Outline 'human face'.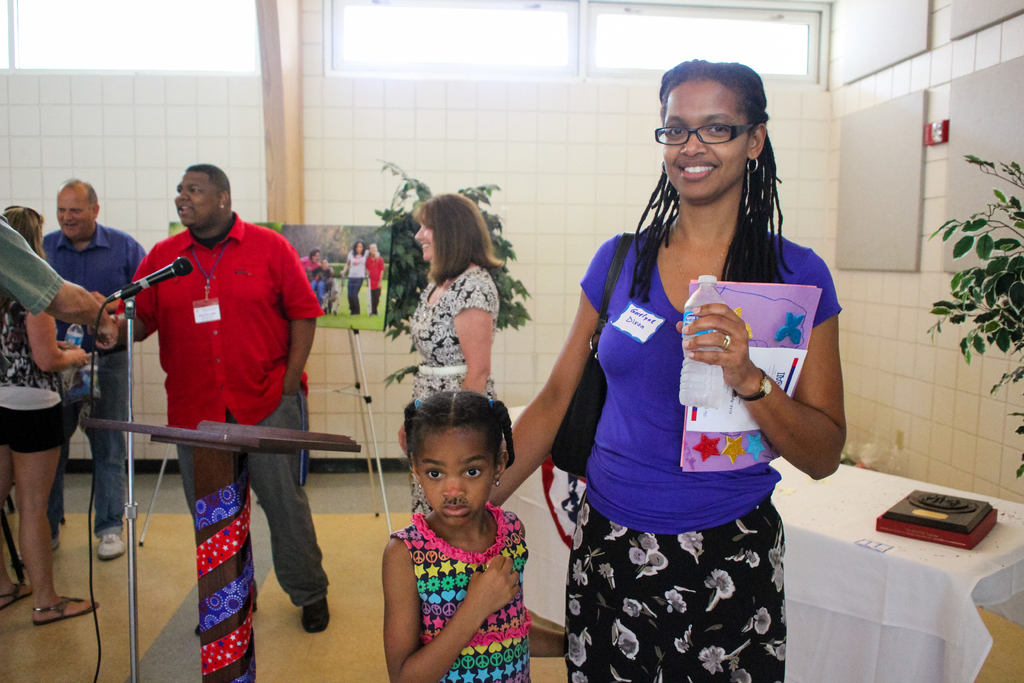
Outline: box(414, 213, 440, 261).
